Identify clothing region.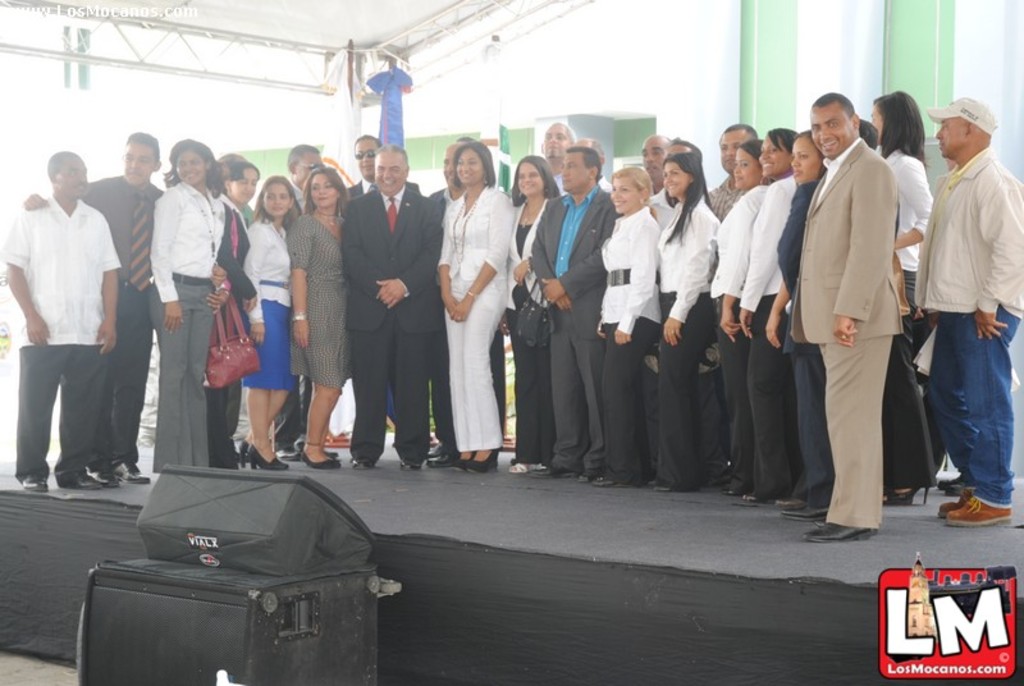
Region: [left=787, top=141, right=902, bottom=526].
